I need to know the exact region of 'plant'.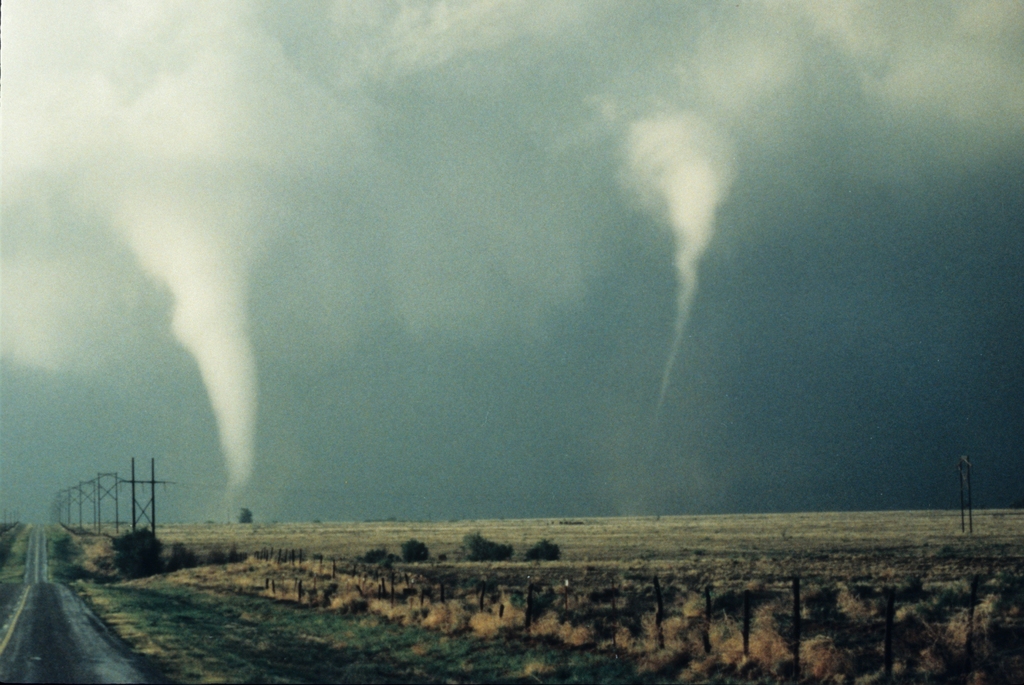
Region: rect(362, 545, 385, 555).
